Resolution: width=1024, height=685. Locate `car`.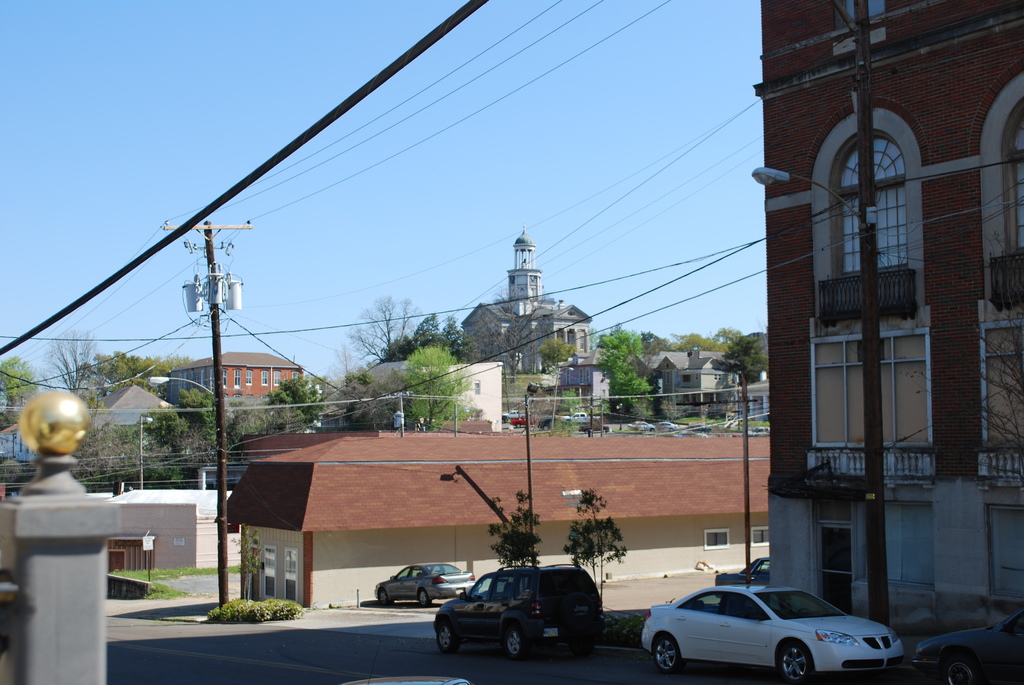
(x1=437, y1=564, x2=605, y2=663).
